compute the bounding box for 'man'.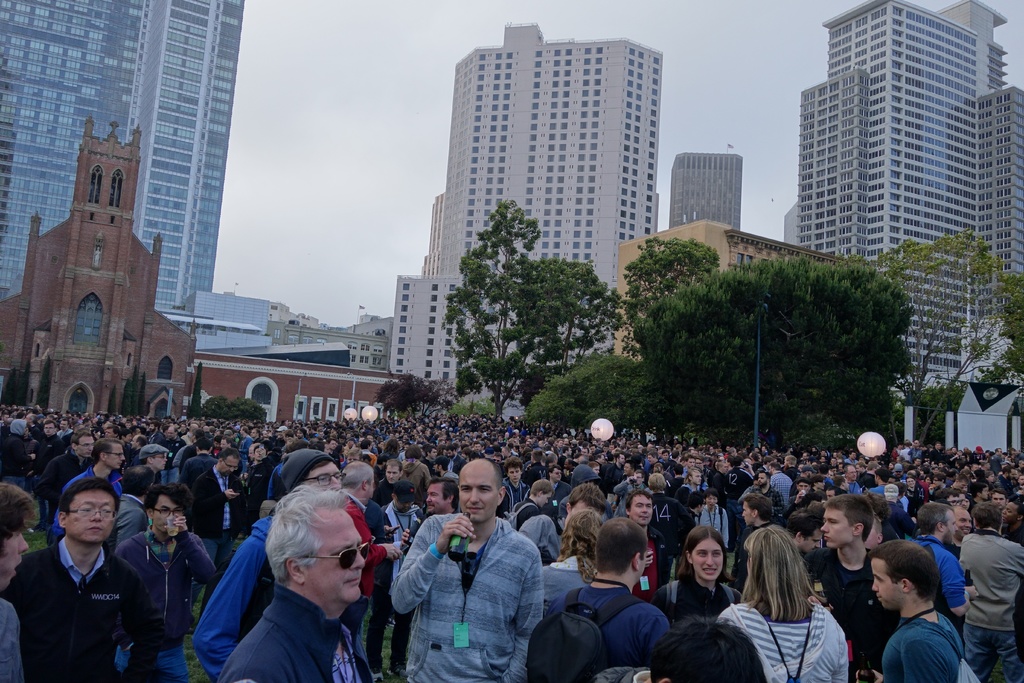
x1=699, y1=491, x2=730, y2=550.
